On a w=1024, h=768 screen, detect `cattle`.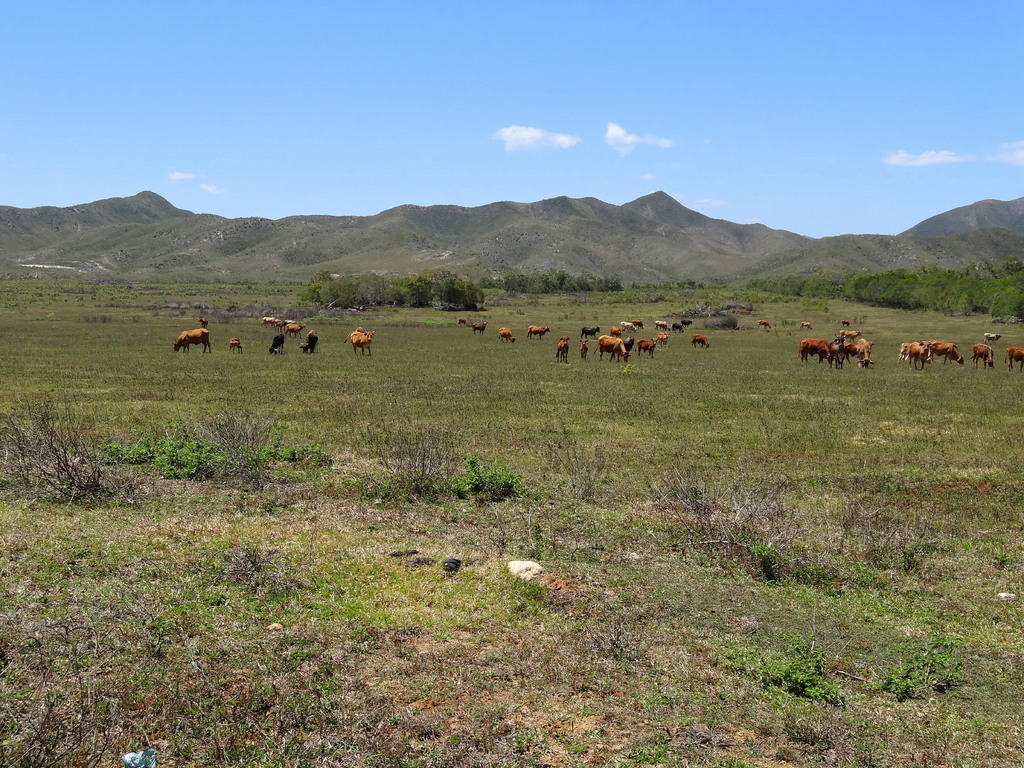
l=837, t=329, r=862, b=340.
